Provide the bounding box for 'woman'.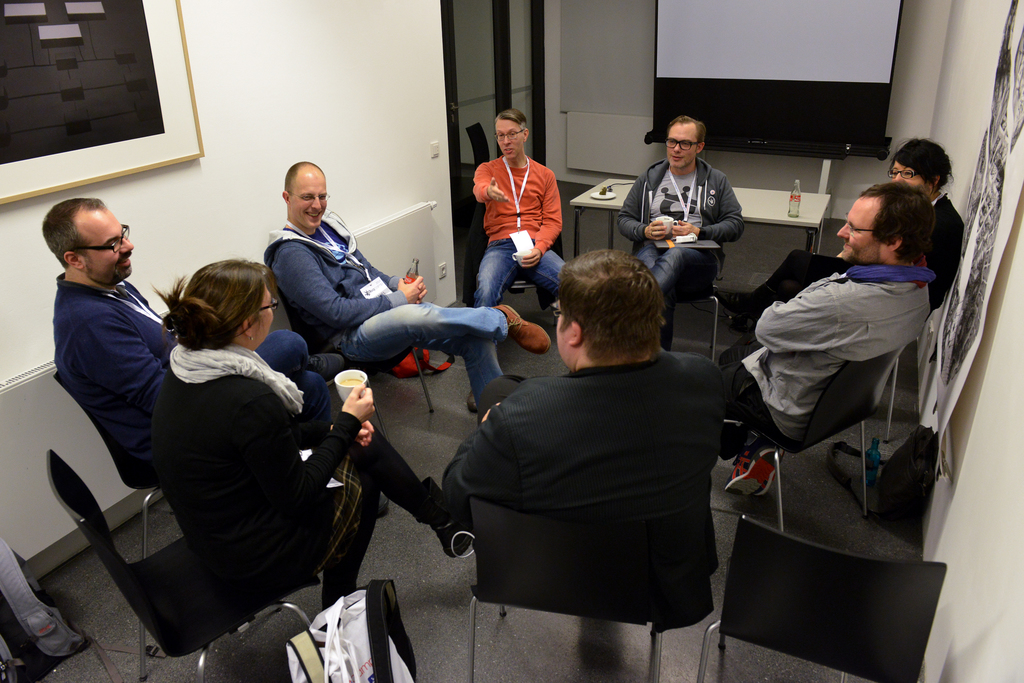
bbox=(156, 258, 477, 609).
